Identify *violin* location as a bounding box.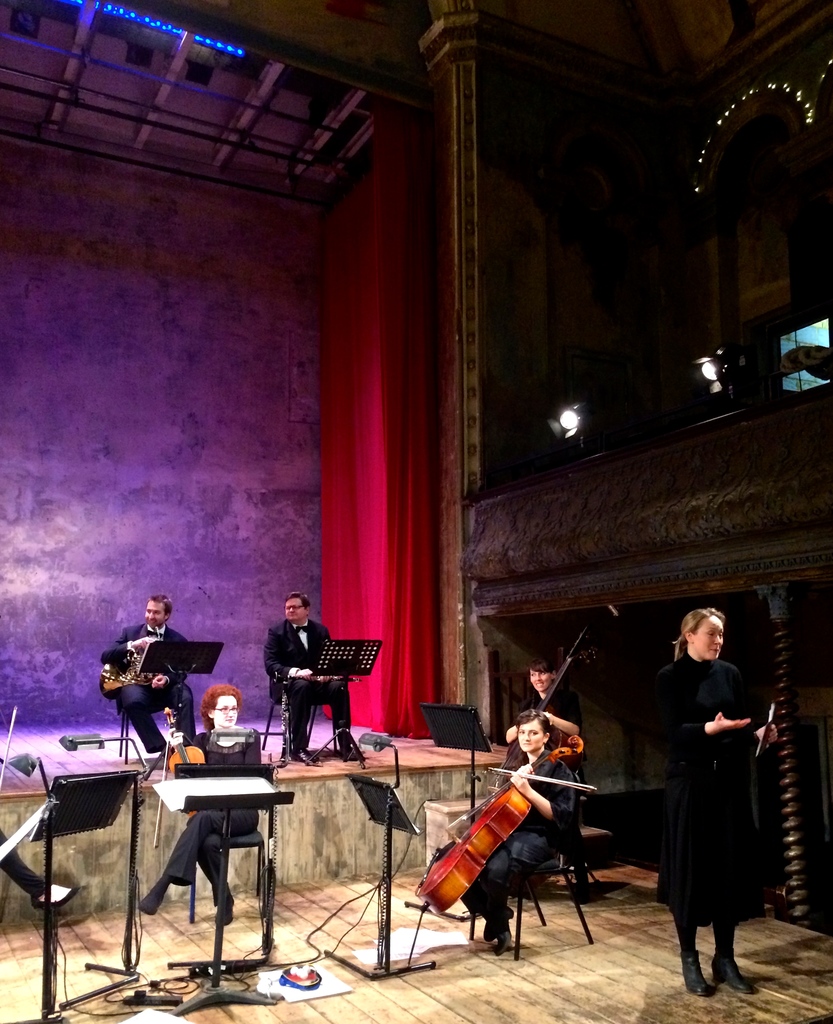
<region>165, 701, 212, 827</region>.
